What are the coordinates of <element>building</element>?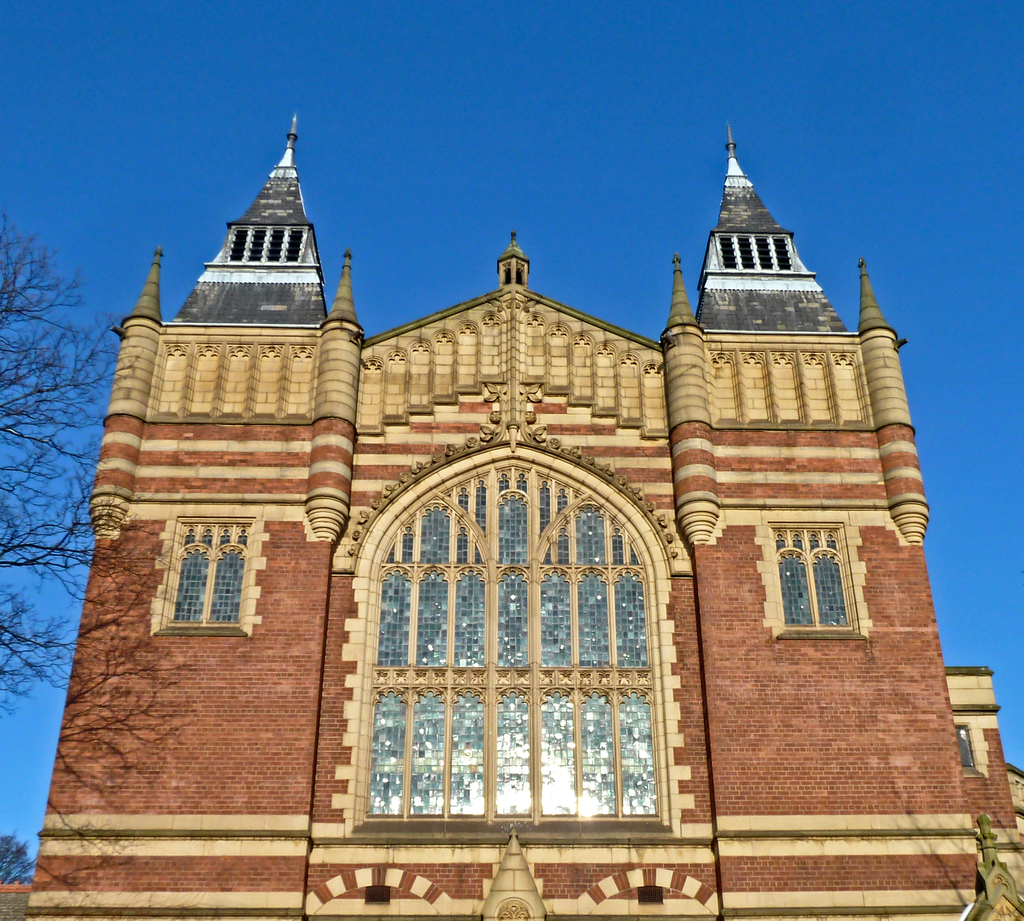
Rect(25, 109, 1023, 920).
